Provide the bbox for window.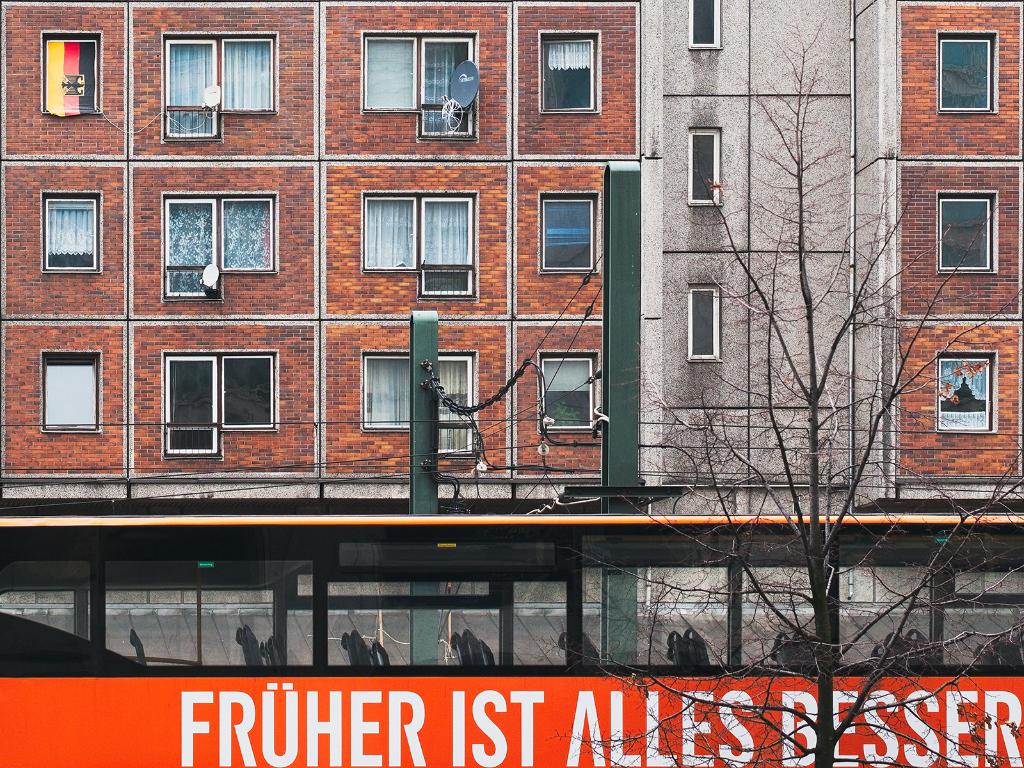
[668,0,731,60].
